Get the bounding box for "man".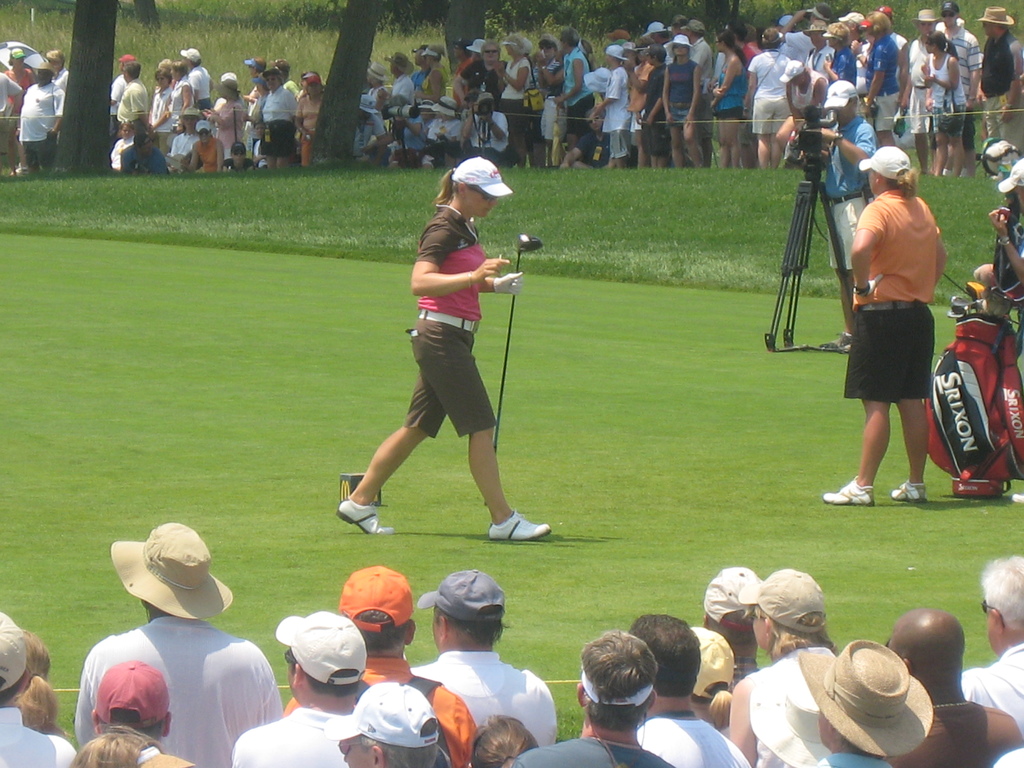
Rect(415, 572, 556, 748).
